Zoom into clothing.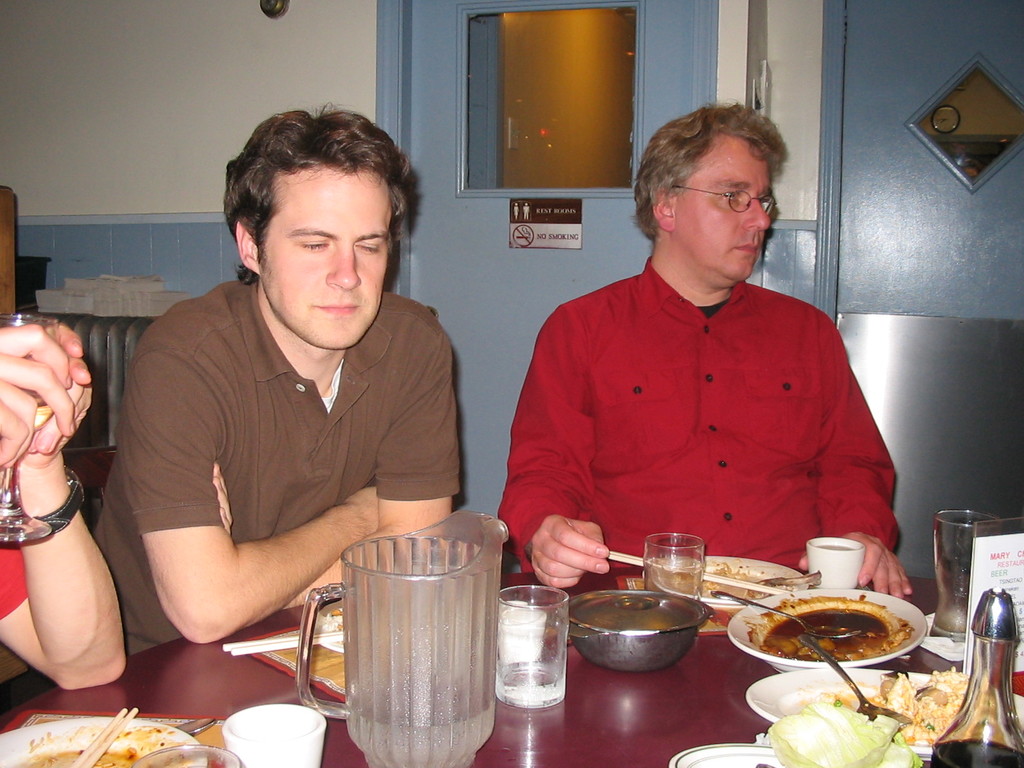
Zoom target: [x1=95, y1=278, x2=454, y2=658].
